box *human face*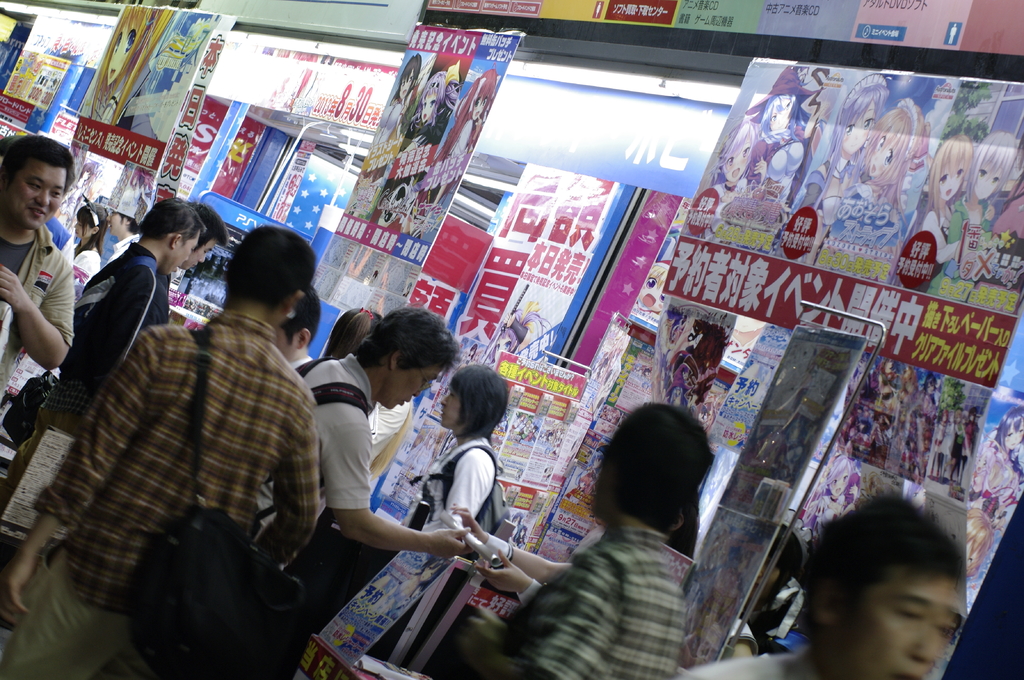
crop(1004, 425, 1023, 450)
